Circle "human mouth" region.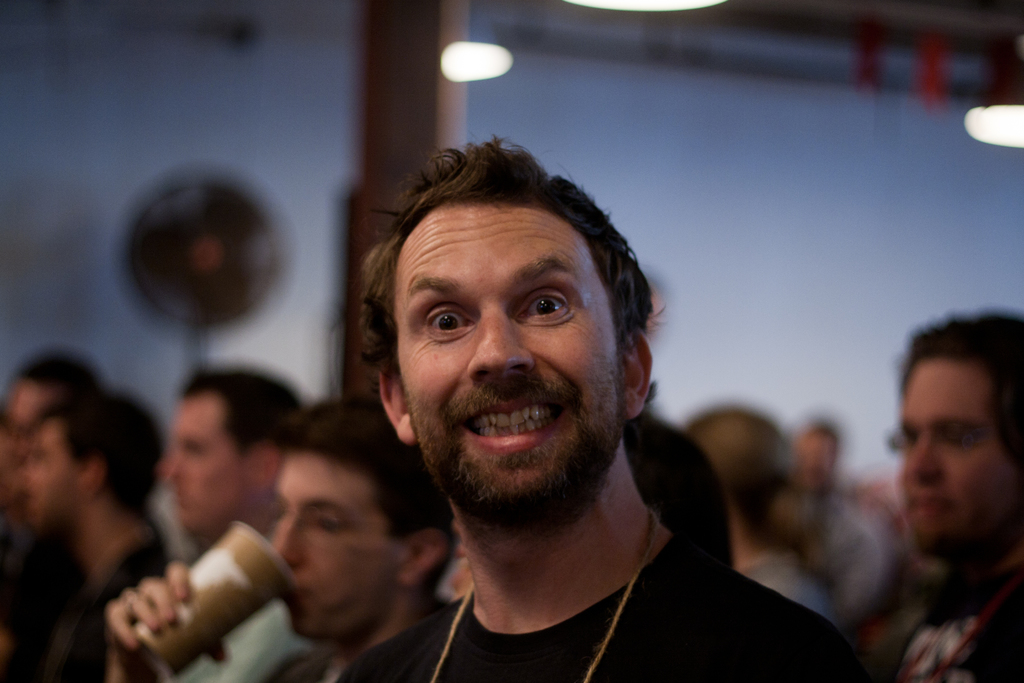
Region: crop(173, 493, 194, 514).
